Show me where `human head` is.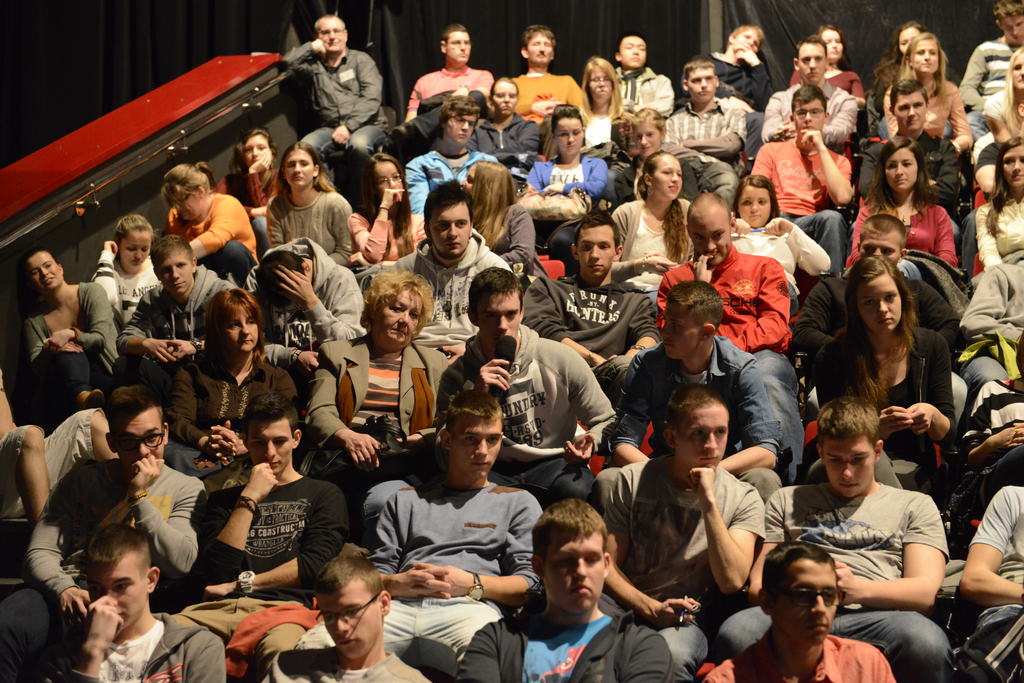
`human head` is at bbox(1012, 47, 1023, 93).
